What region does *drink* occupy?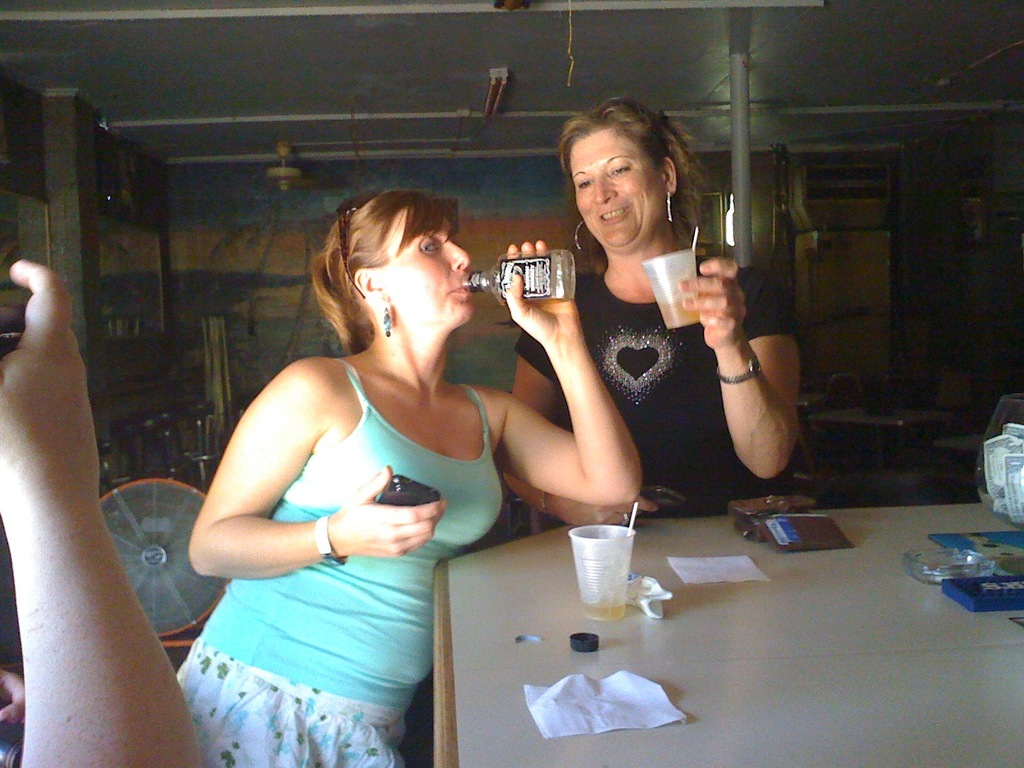
bbox(474, 280, 579, 310).
